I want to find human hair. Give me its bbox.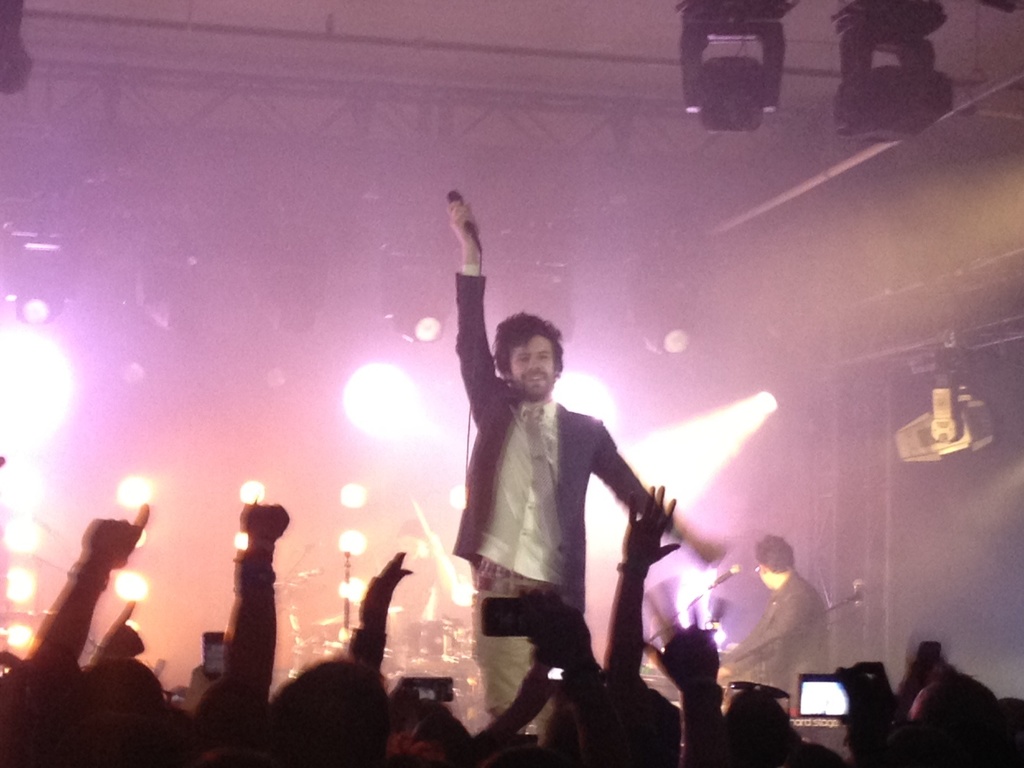
<region>911, 673, 1023, 758</region>.
